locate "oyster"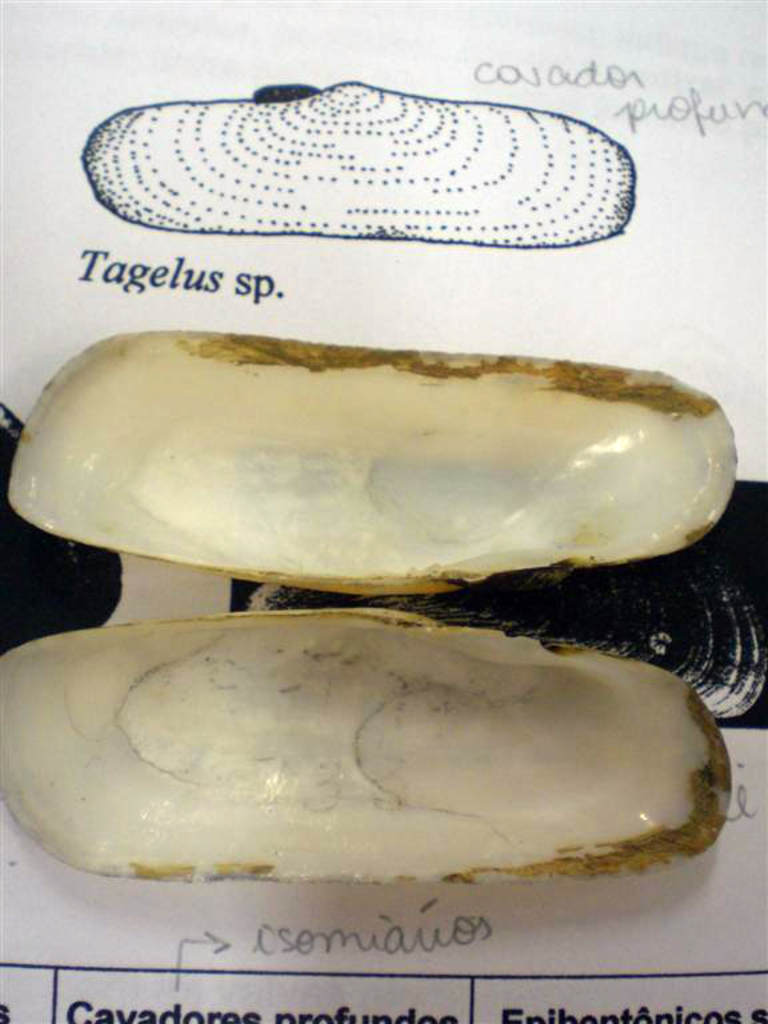
{"x1": 3, "y1": 324, "x2": 737, "y2": 601}
